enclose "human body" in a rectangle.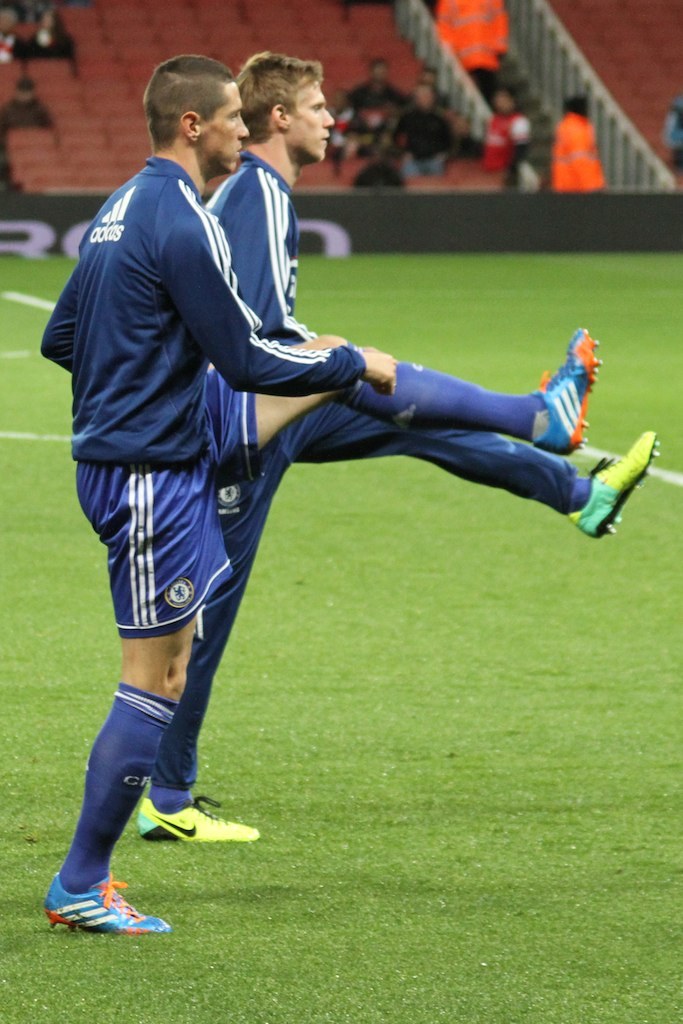
x1=556 y1=94 x2=607 y2=193.
